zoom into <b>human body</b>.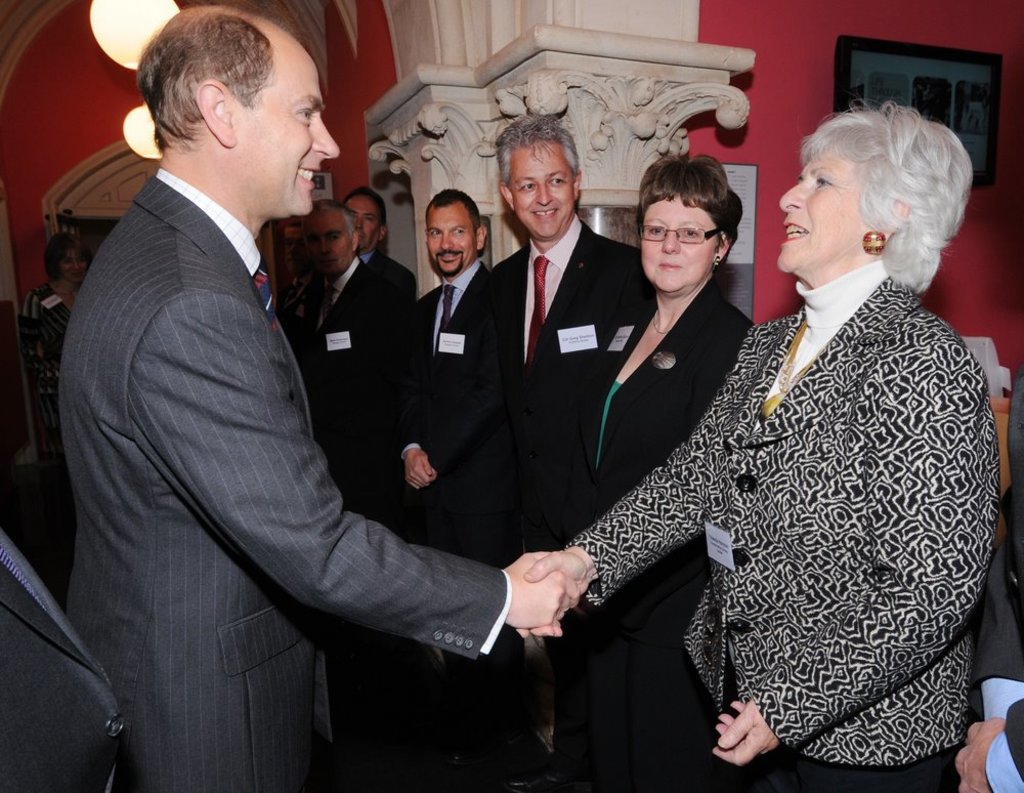
Zoom target: region(66, 54, 510, 783).
